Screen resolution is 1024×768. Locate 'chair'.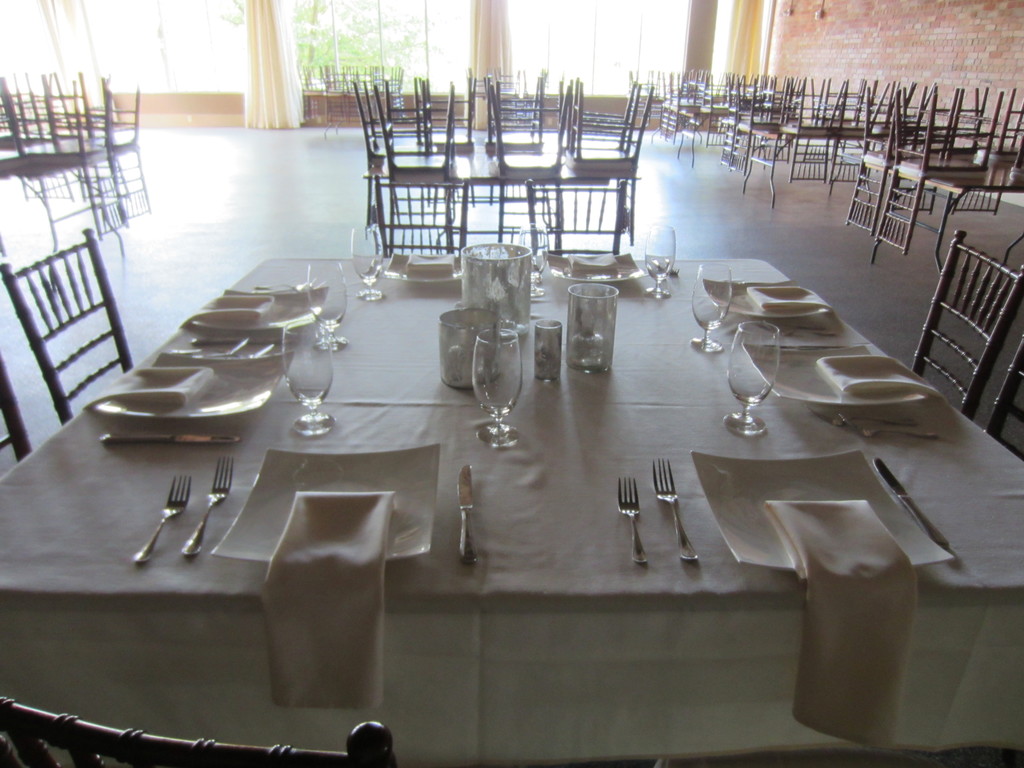
rect(481, 77, 557, 211).
